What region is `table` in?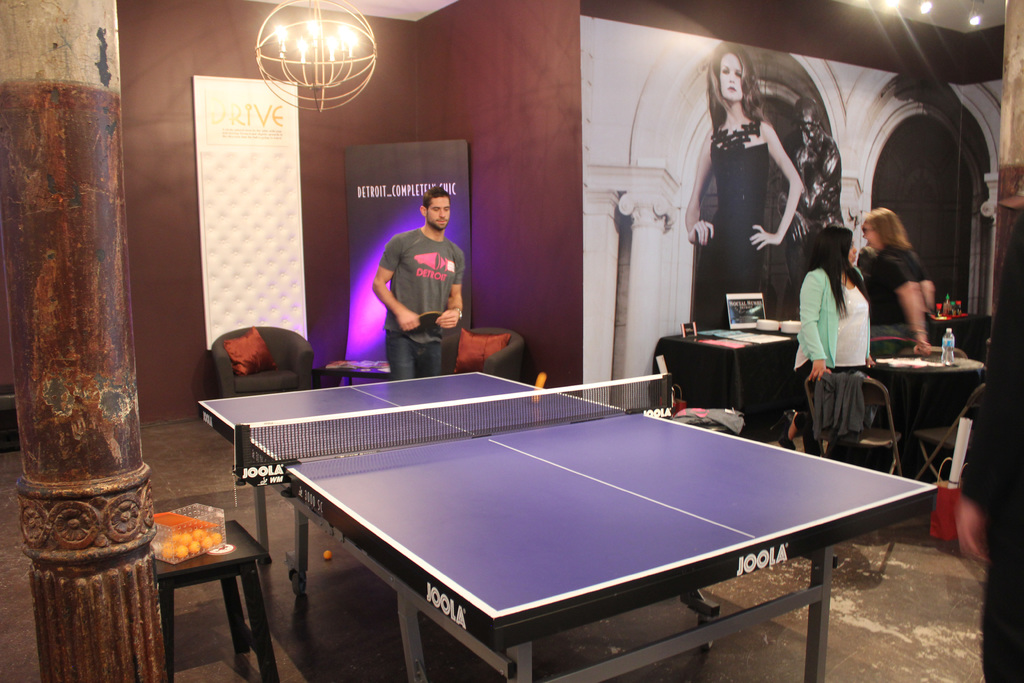
left=192, top=404, right=971, bottom=673.
